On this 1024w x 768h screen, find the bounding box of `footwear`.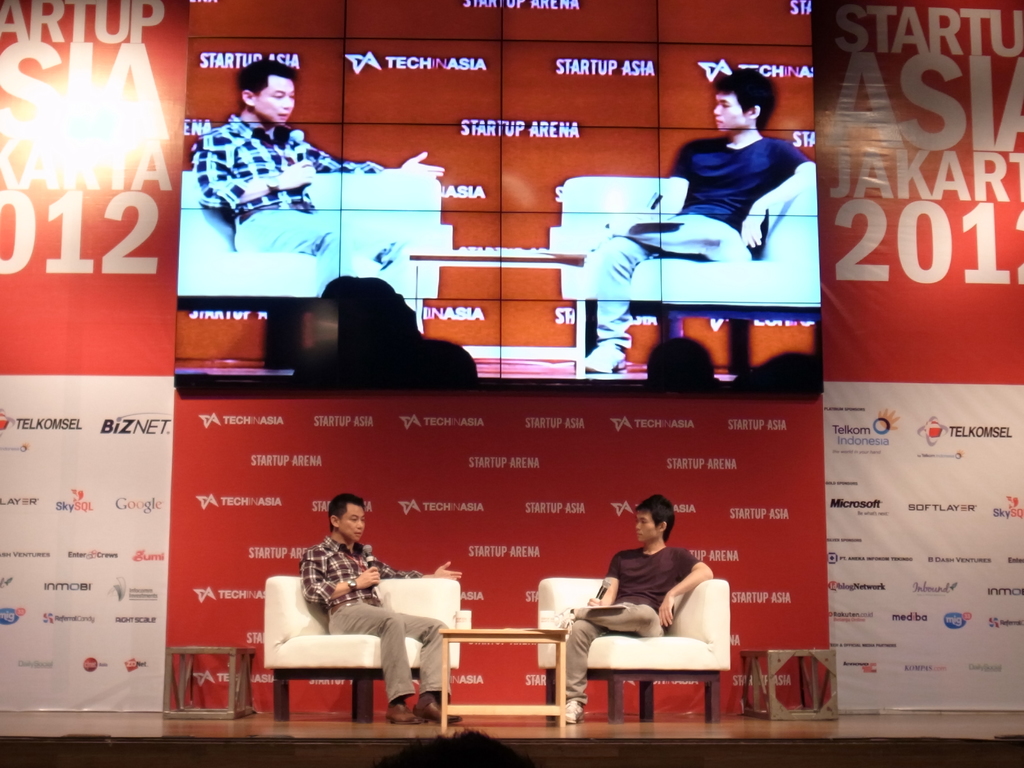
Bounding box: 582,339,628,383.
